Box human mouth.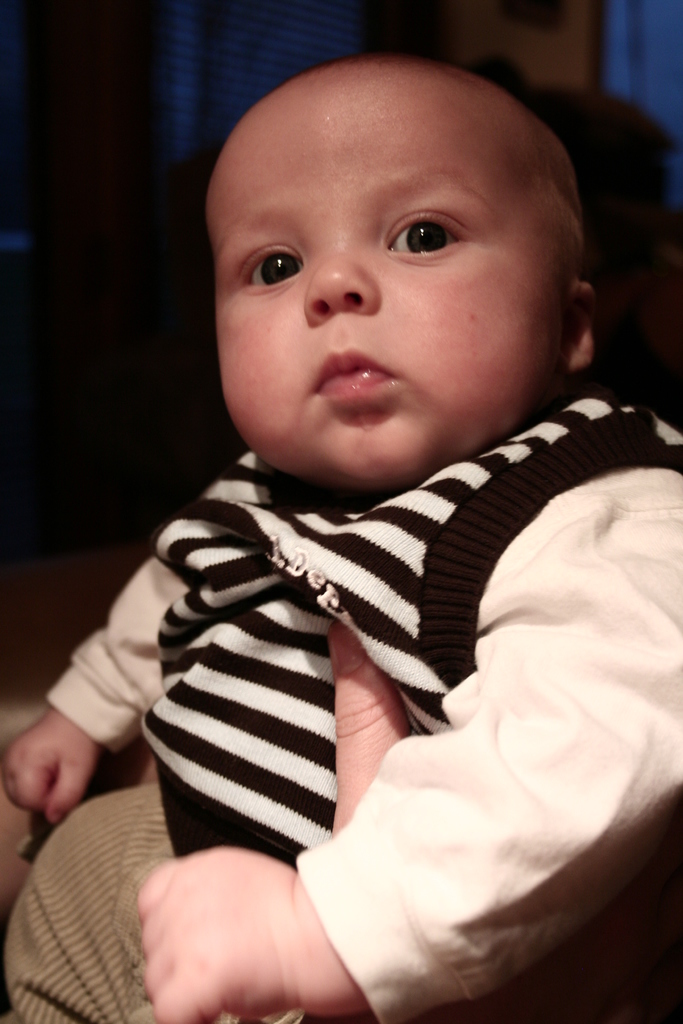
pyautogui.locateOnScreen(304, 339, 400, 406).
